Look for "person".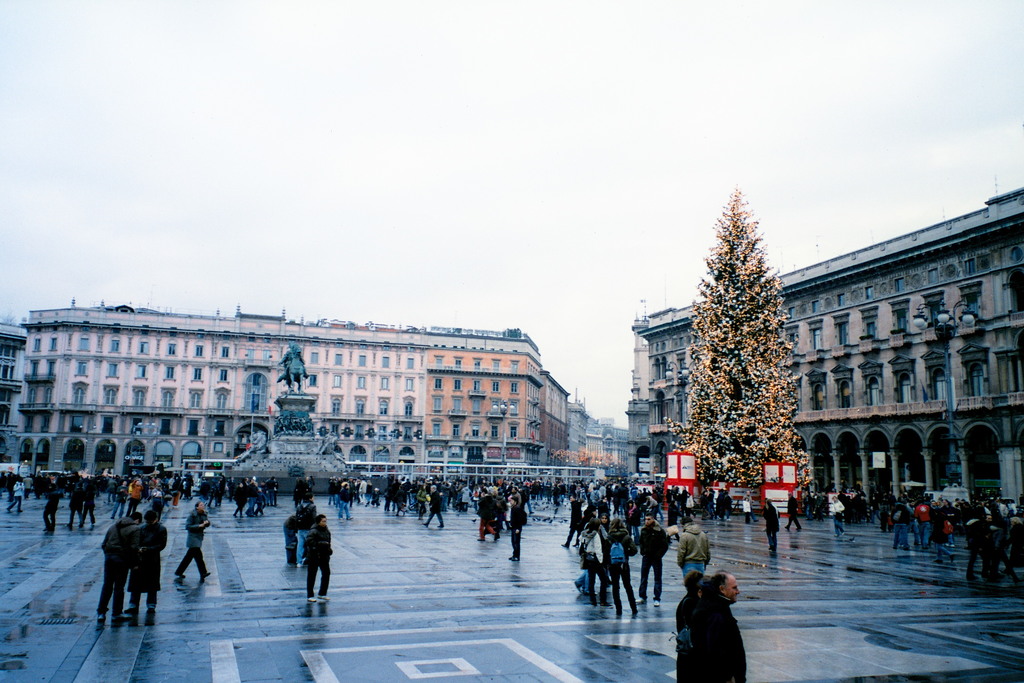
Found: 173 499 218 579.
